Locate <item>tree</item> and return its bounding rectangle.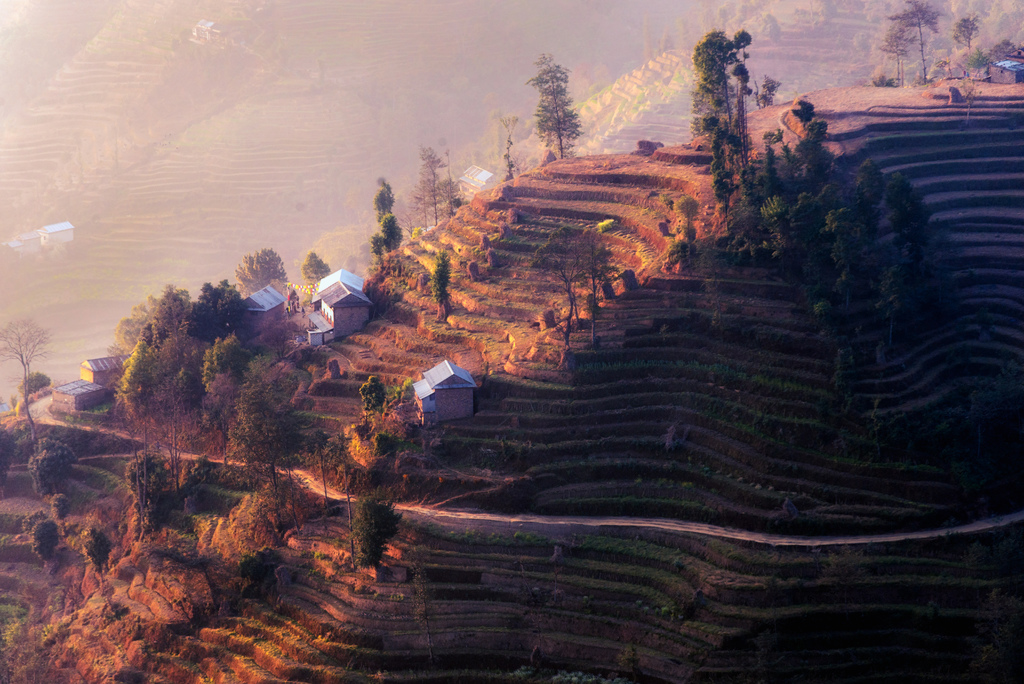
[888, 0, 941, 88].
